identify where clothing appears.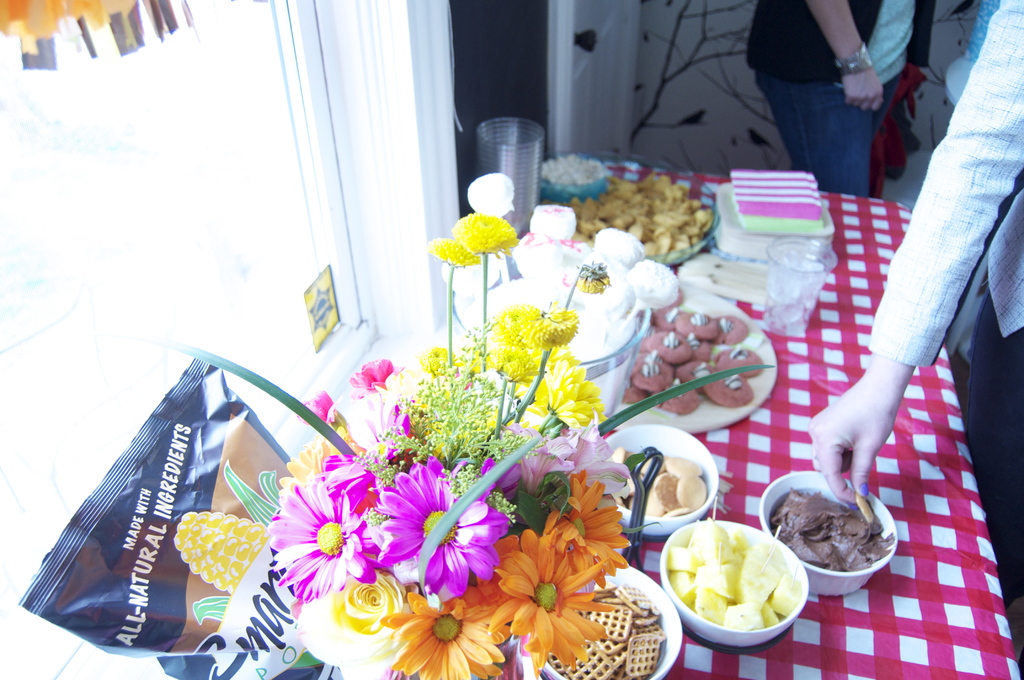
Appears at x1=745 y1=0 x2=938 y2=204.
